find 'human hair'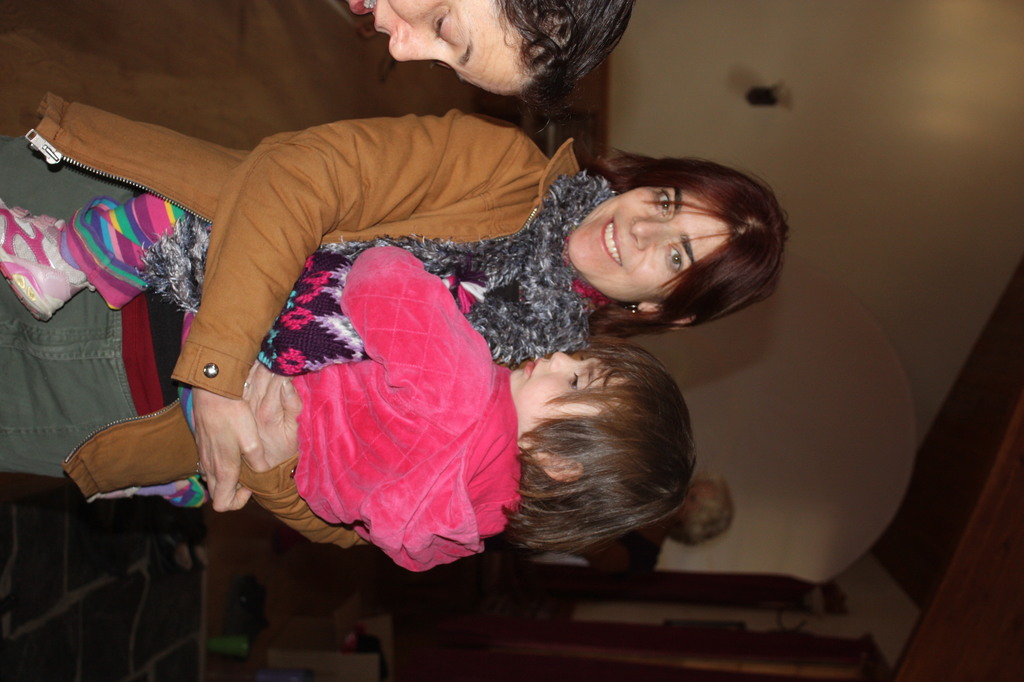
bbox=[501, 336, 699, 564]
